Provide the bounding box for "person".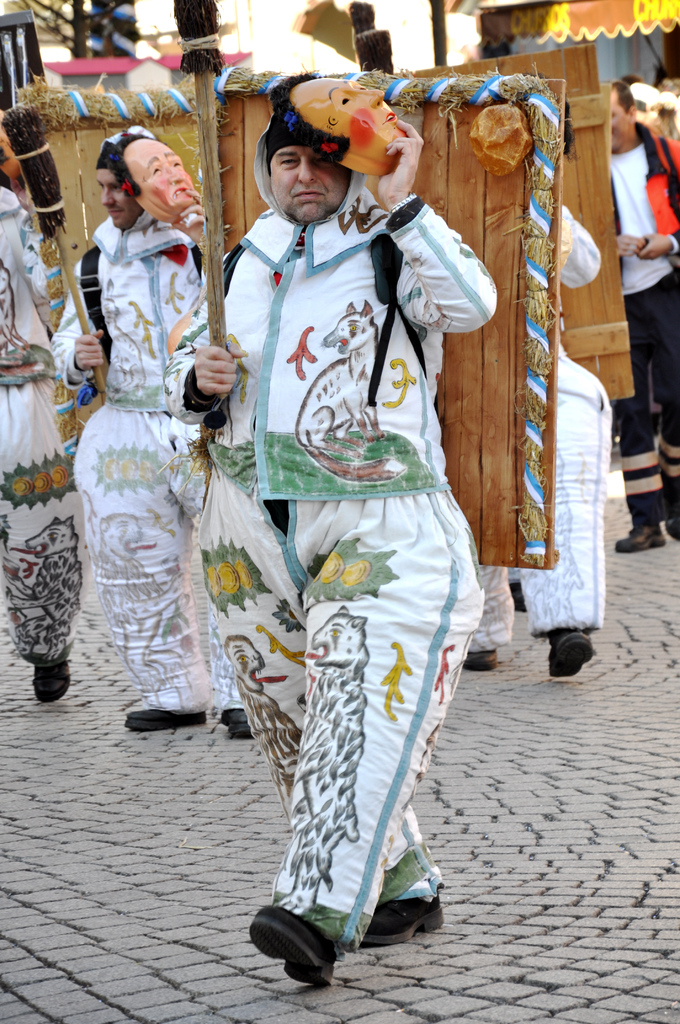
162, 68, 498, 989.
